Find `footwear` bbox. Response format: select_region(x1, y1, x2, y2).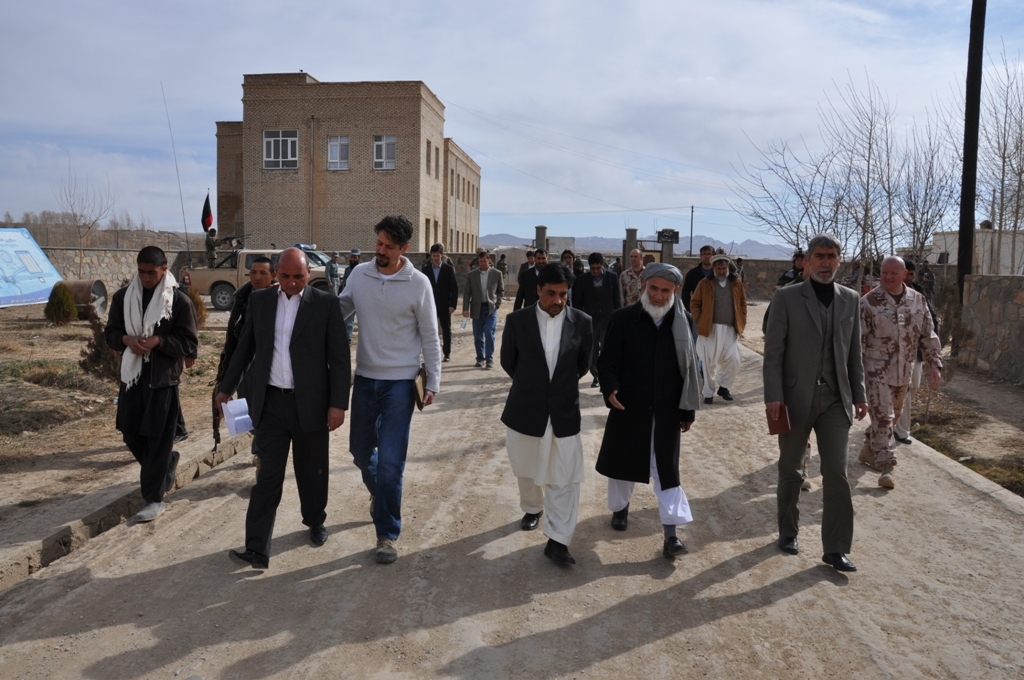
select_region(518, 510, 542, 532).
